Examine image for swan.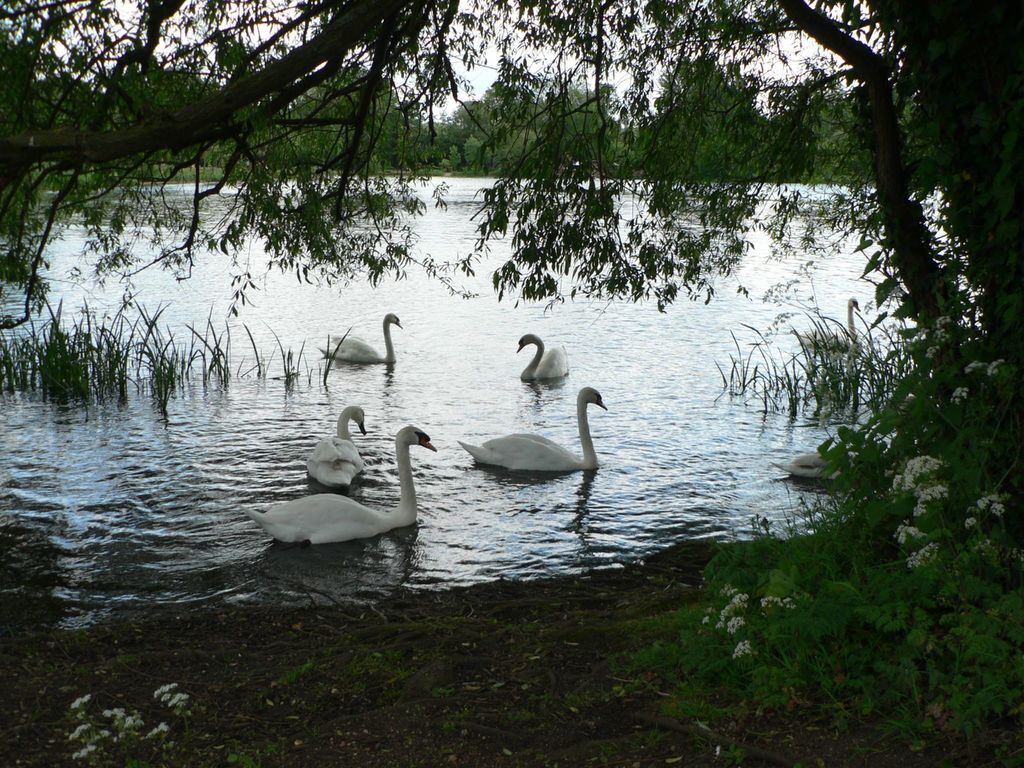
Examination result: locate(307, 405, 374, 486).
